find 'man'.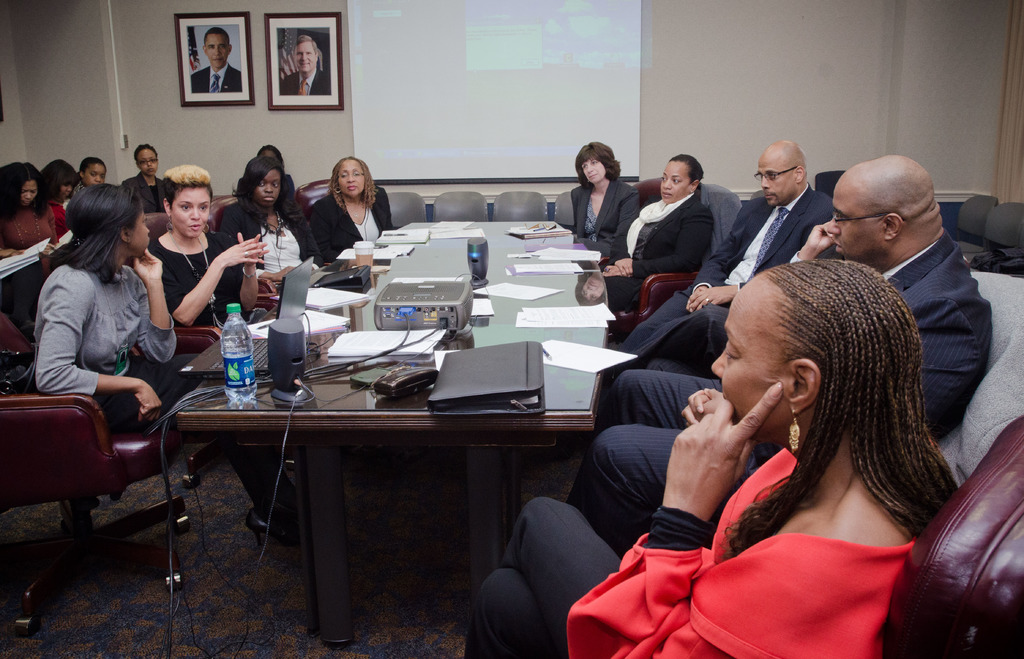
<box>193,26,243,90</box>.
